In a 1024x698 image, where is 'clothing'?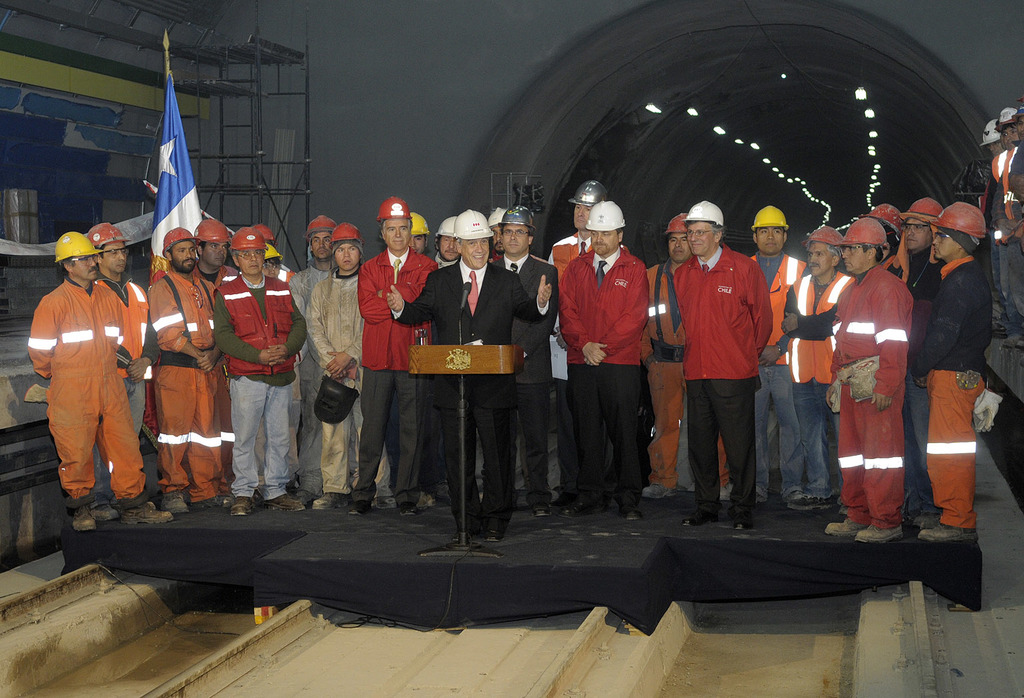
[883, 256, 903, 278].
